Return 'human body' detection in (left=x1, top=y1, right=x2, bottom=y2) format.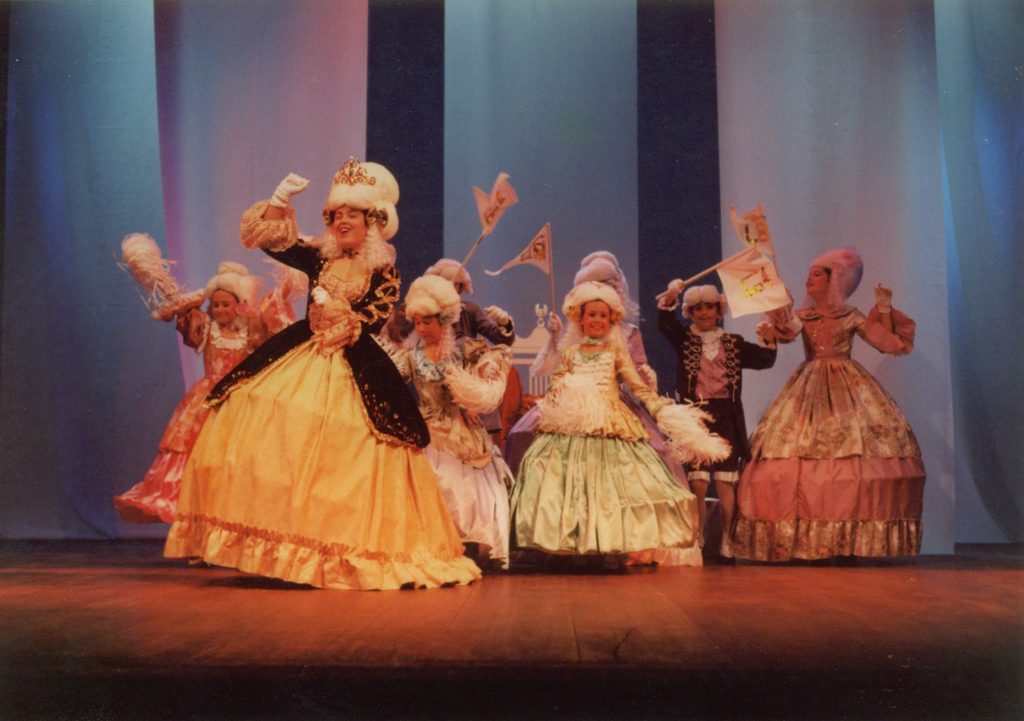
(left=104, top=254, right=320, bottom=544).
